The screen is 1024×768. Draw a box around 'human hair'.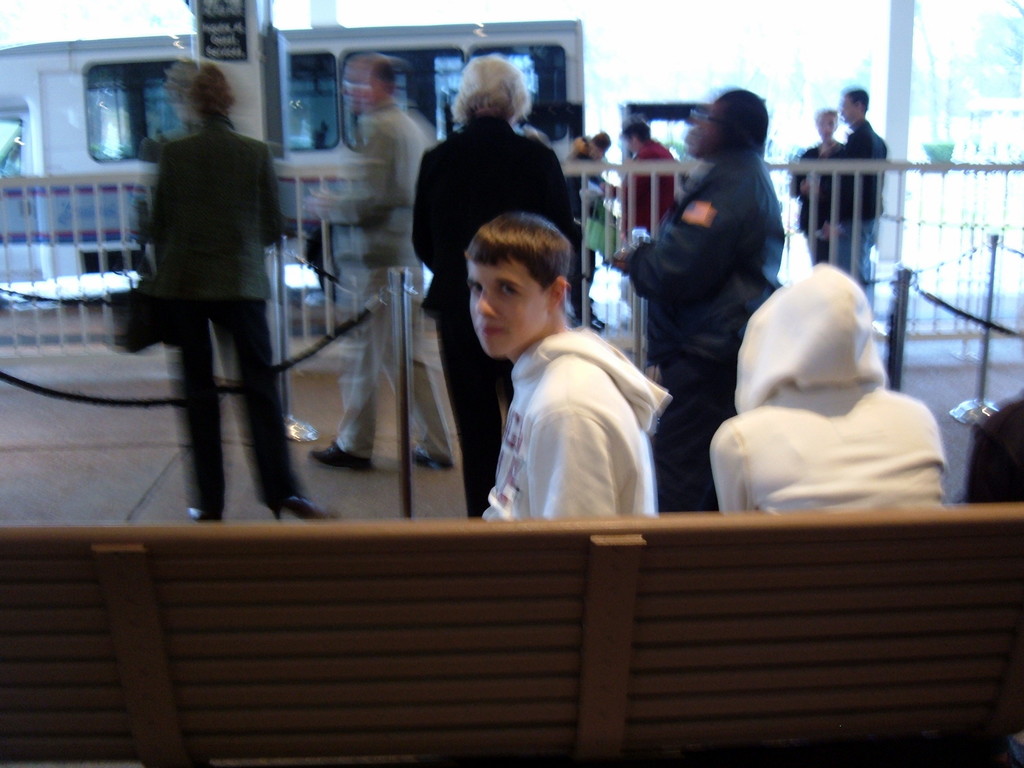
[161, 61, 239, 118].
